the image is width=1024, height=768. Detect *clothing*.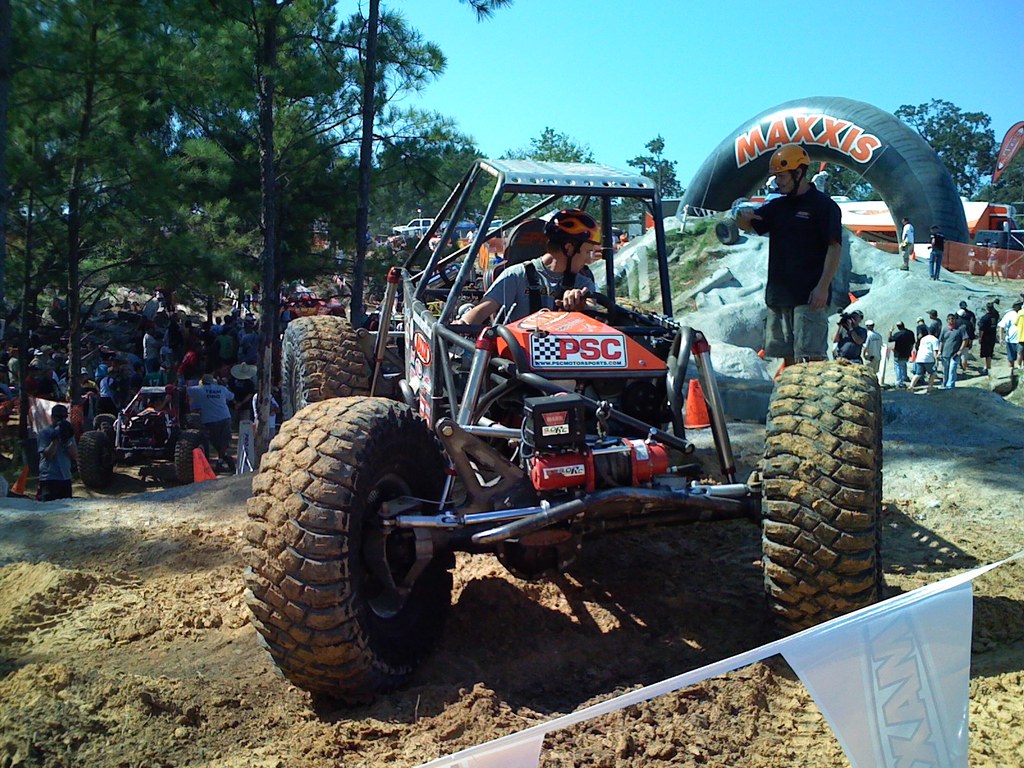
Detection: box(182, 350, 200, 372).
